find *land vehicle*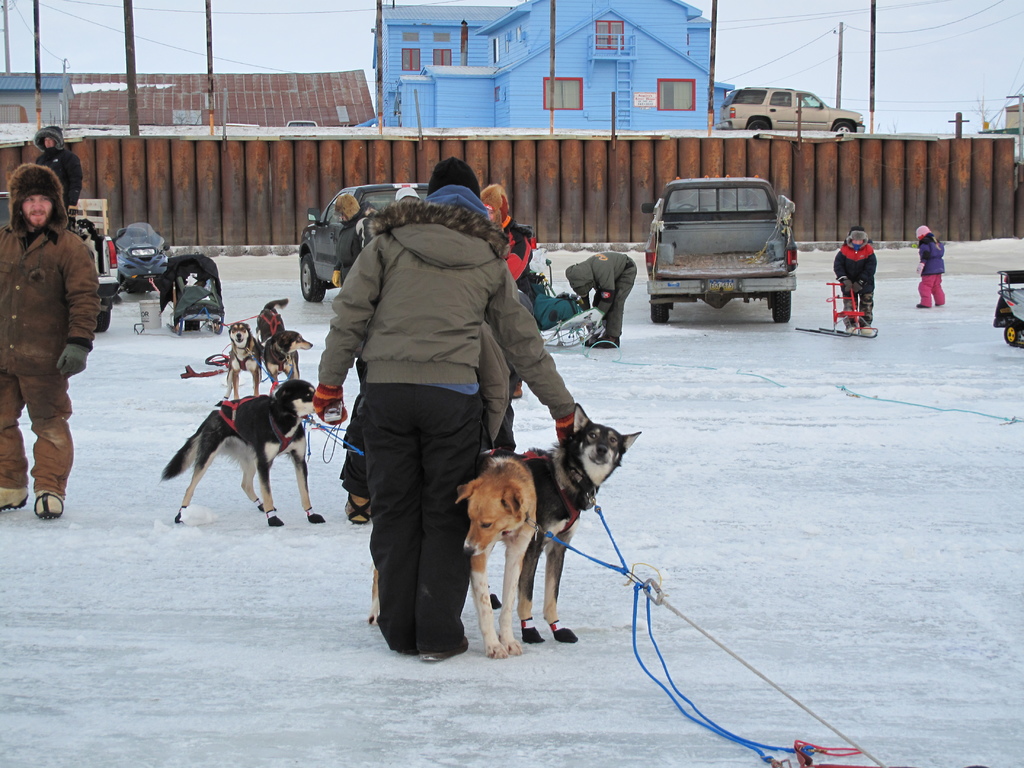
<region>298, 182, 428, 303</region>
